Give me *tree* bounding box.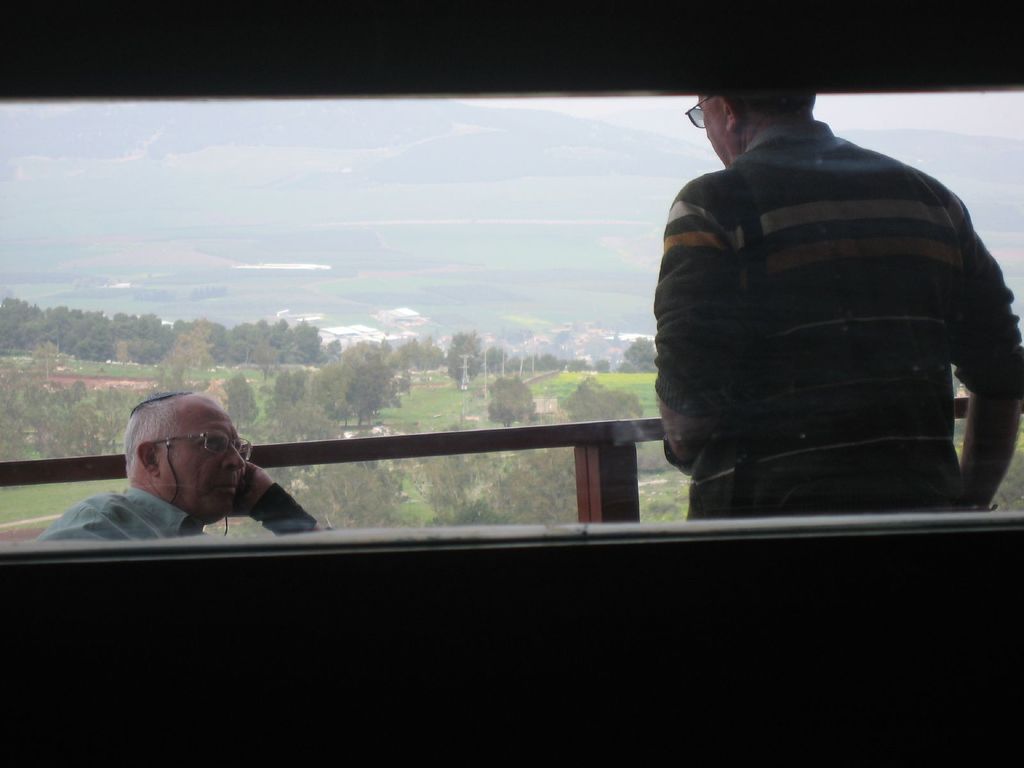
bbox=[559, 349, 591, 371].
